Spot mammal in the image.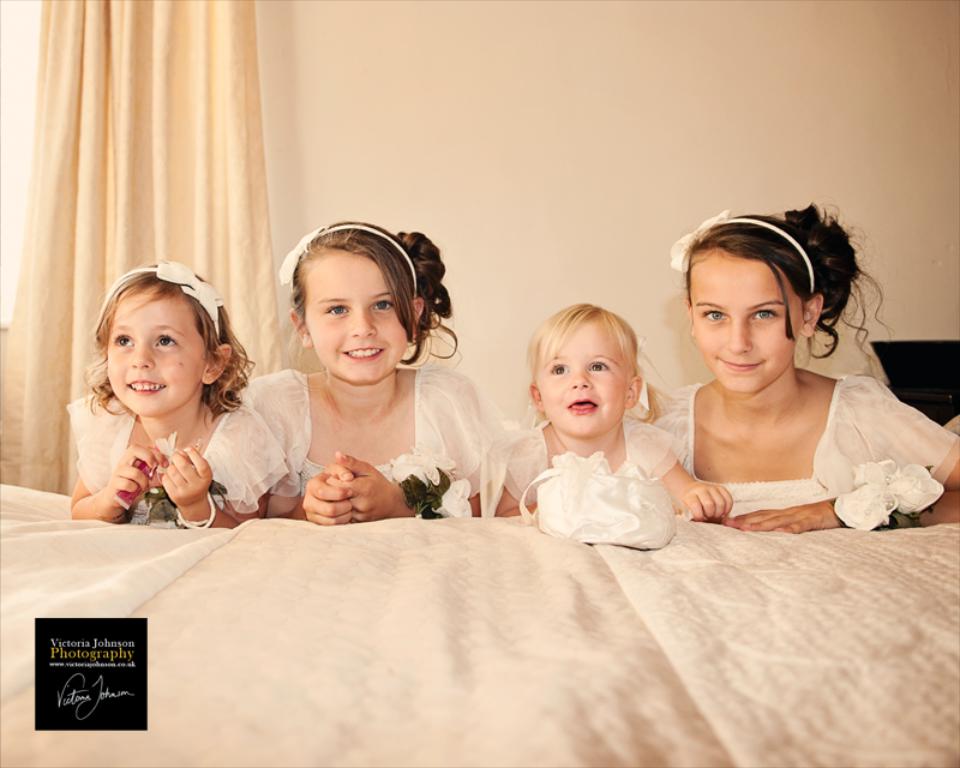
mammal found at 648, 202, 959, 535.
